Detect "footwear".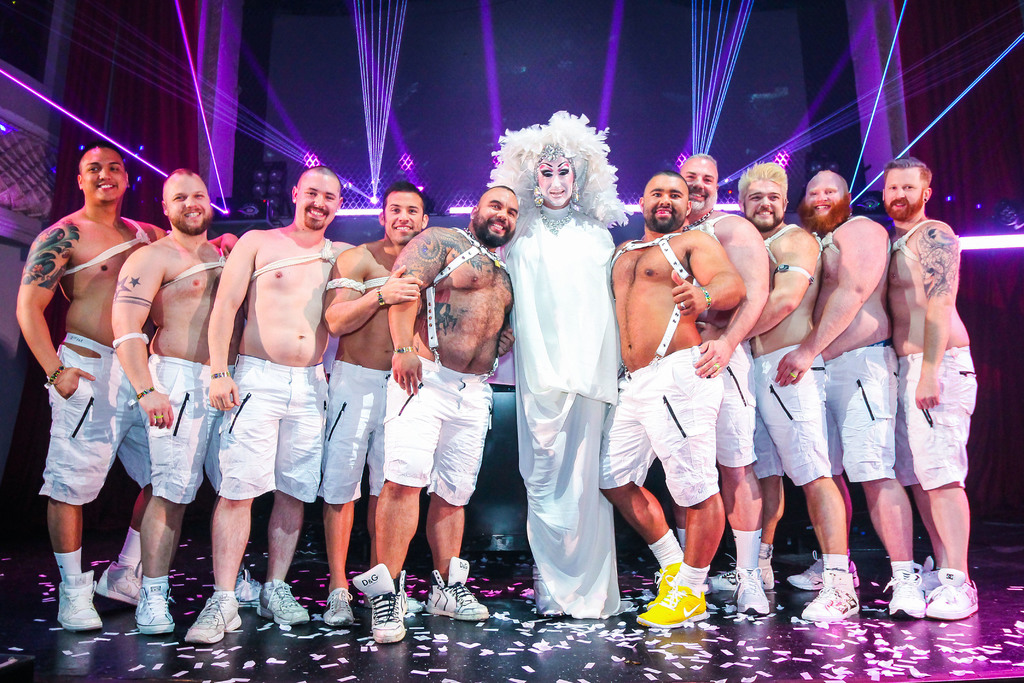
Detected at (left=728, top=556, right=767, bottom=613).
